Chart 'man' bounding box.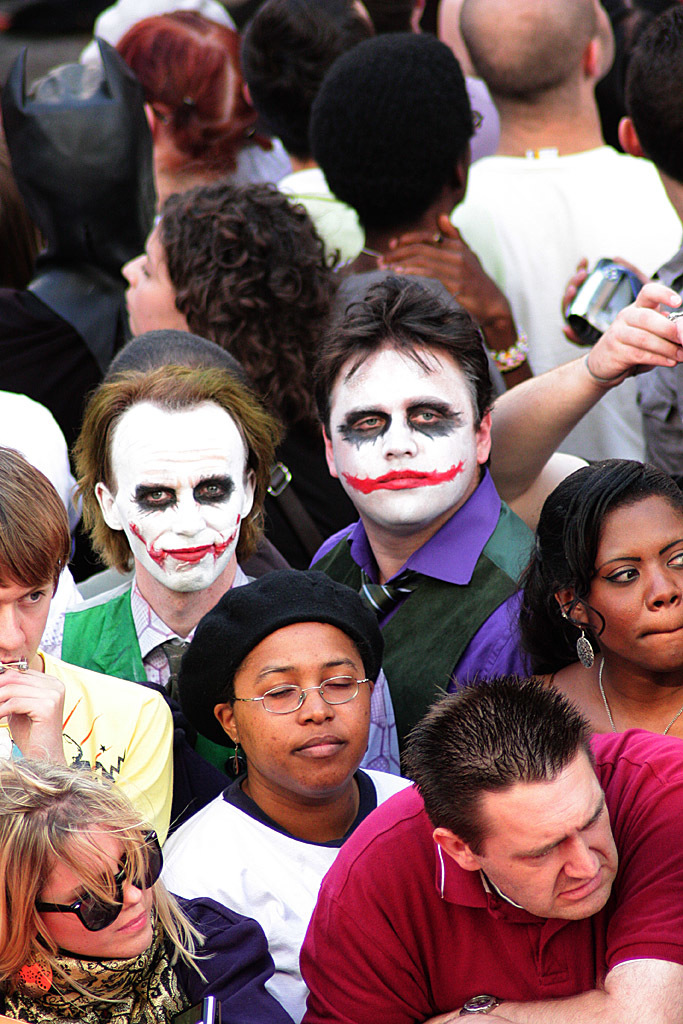
Charted: locate(0, 444, 171, 846).
